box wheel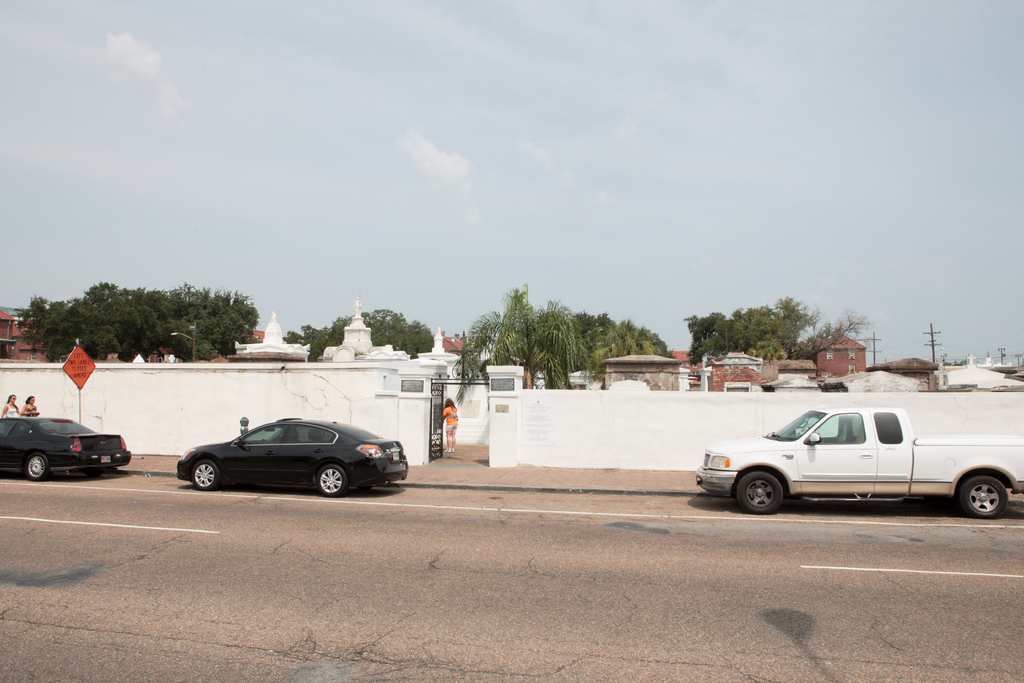
(x1=733, y1=465, x2=790, y2=516)
